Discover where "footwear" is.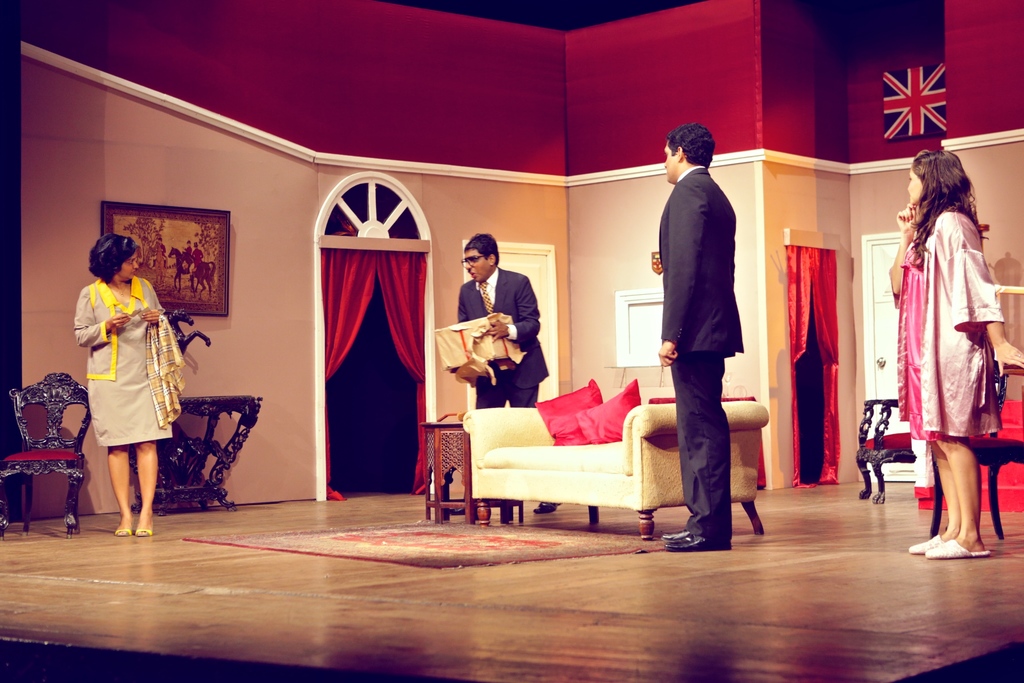
Discovered at [111,516,134,536].
